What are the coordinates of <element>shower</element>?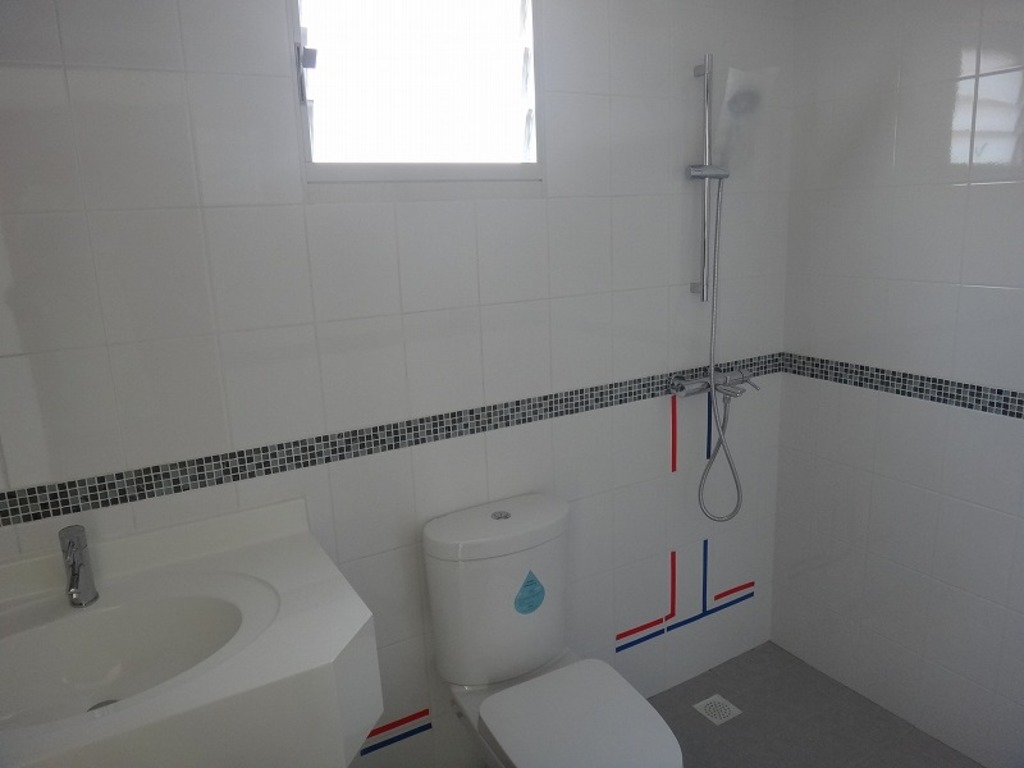
[682, 79, 767, 184].
